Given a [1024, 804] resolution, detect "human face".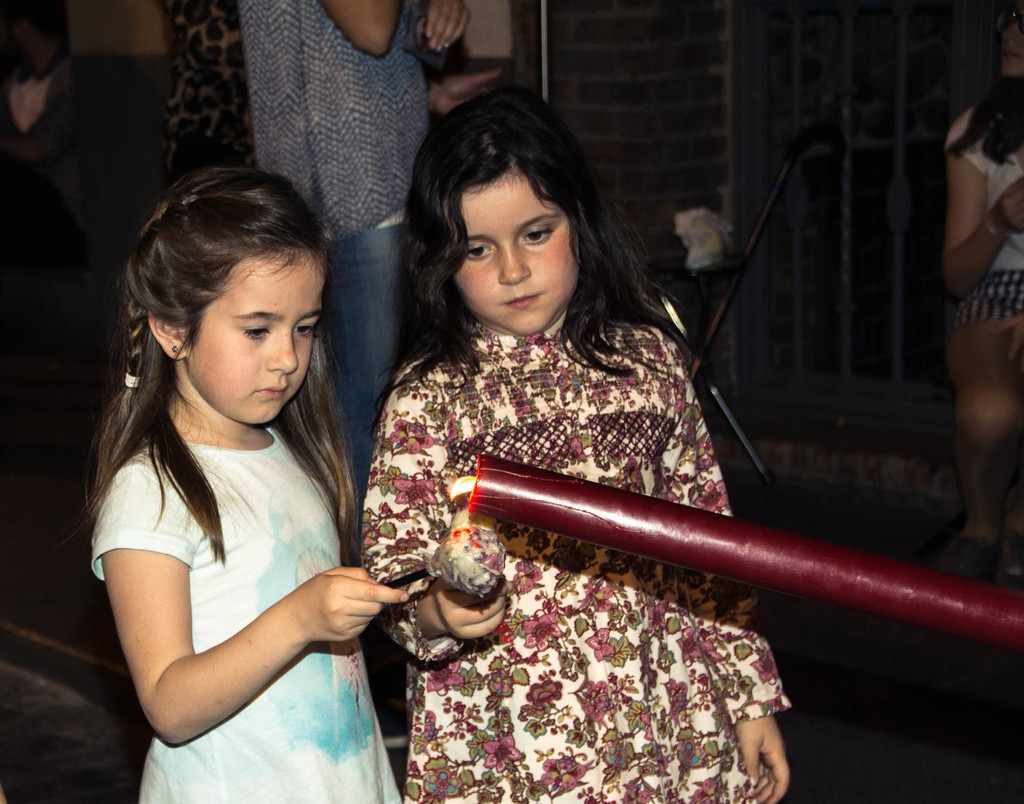
l=1004, t=0, r=1023, b=75.
